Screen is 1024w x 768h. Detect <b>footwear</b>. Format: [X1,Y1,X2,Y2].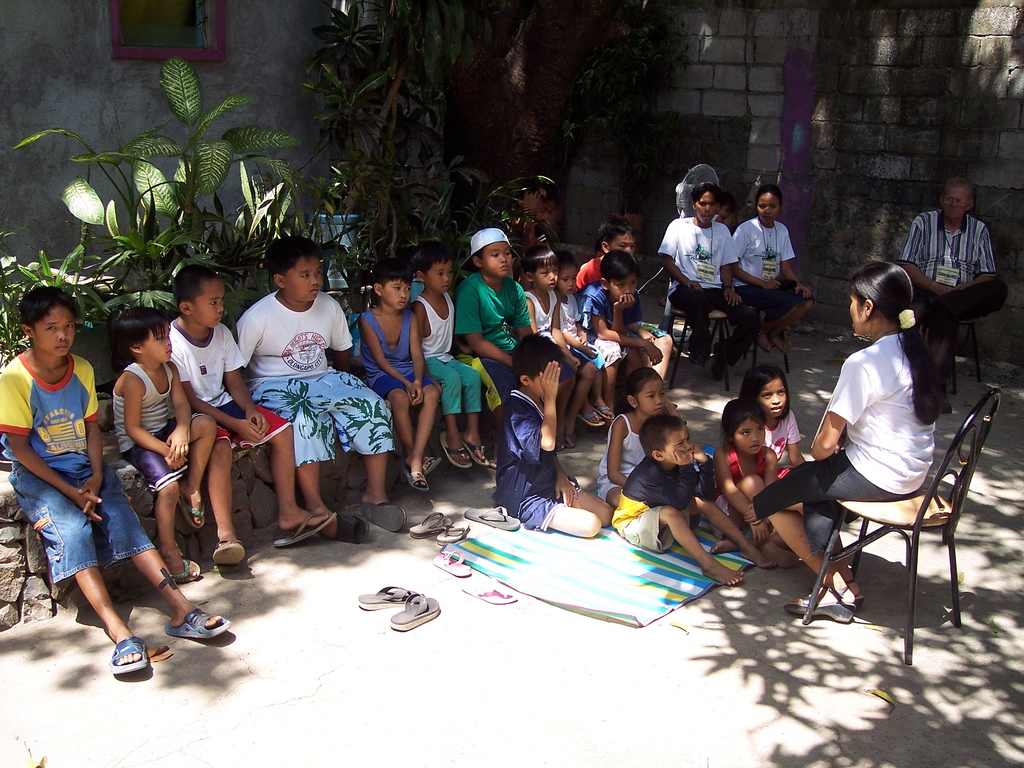
[177,494,206,532].
